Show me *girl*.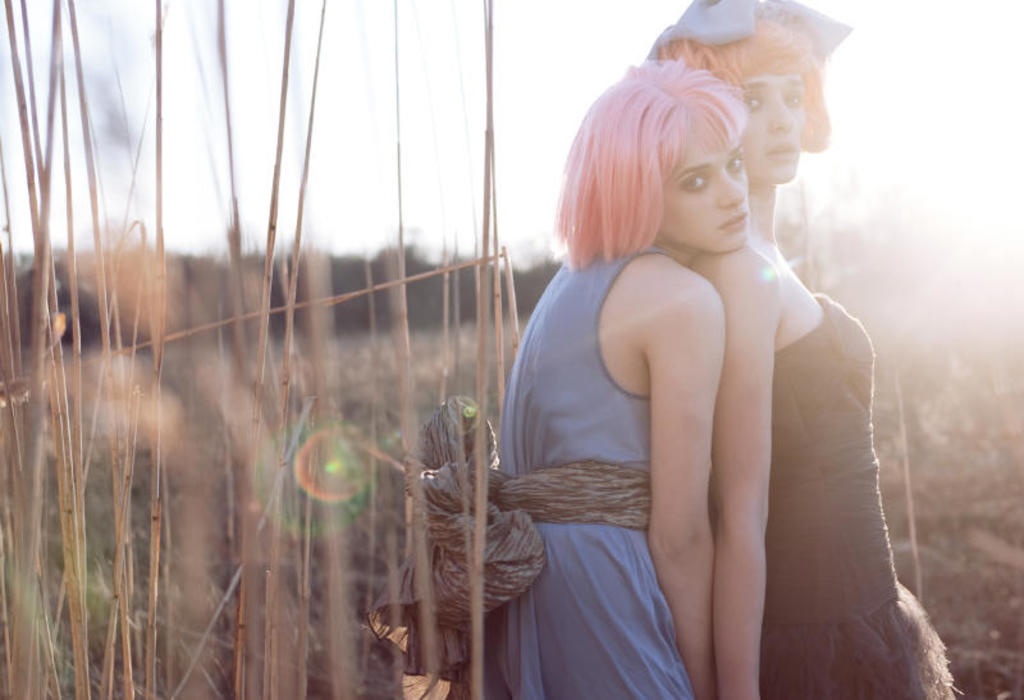
*girl* is here: l=408, t=56, r=749, b=699.
